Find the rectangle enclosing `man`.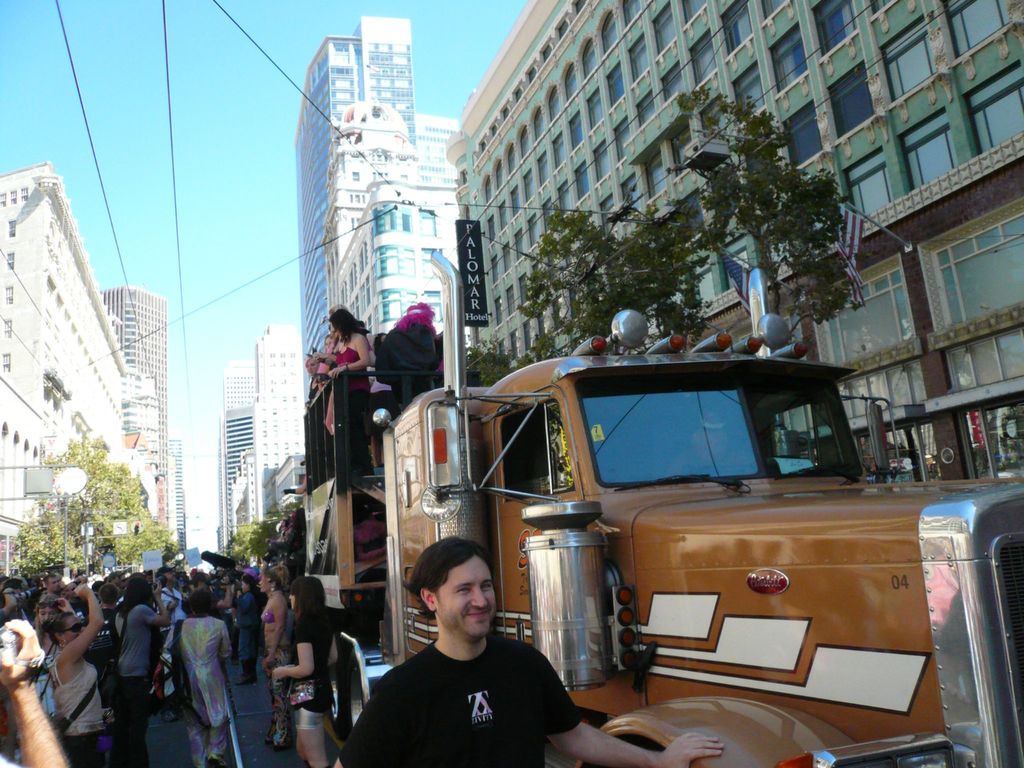
<bbox>1, 576, 9, 590</bbox>.
